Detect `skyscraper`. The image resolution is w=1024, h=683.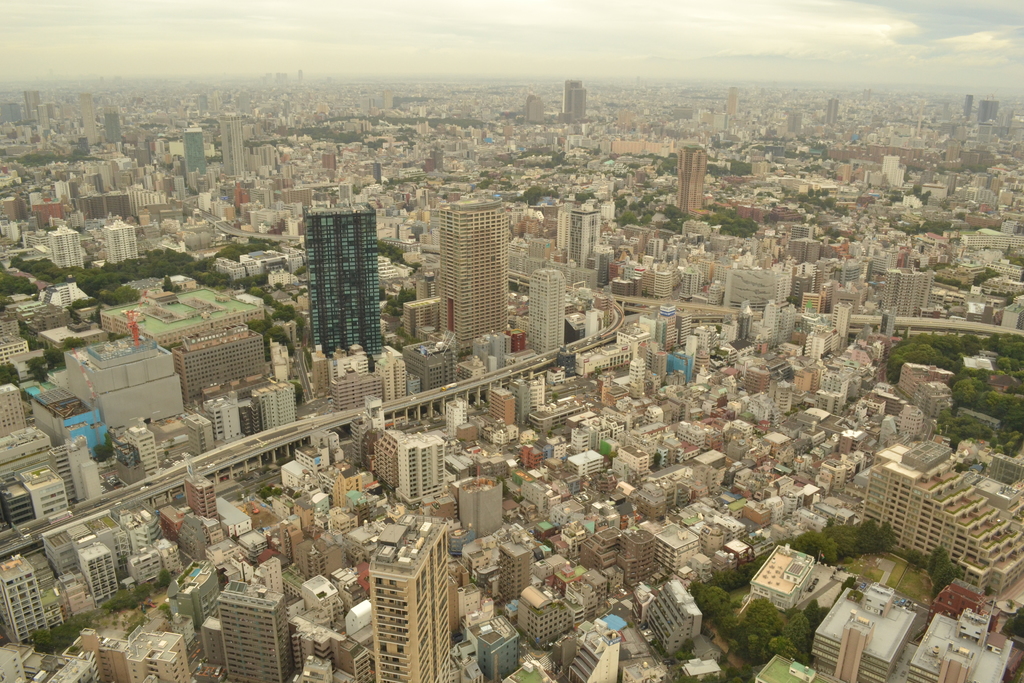
374:419:445:499.
